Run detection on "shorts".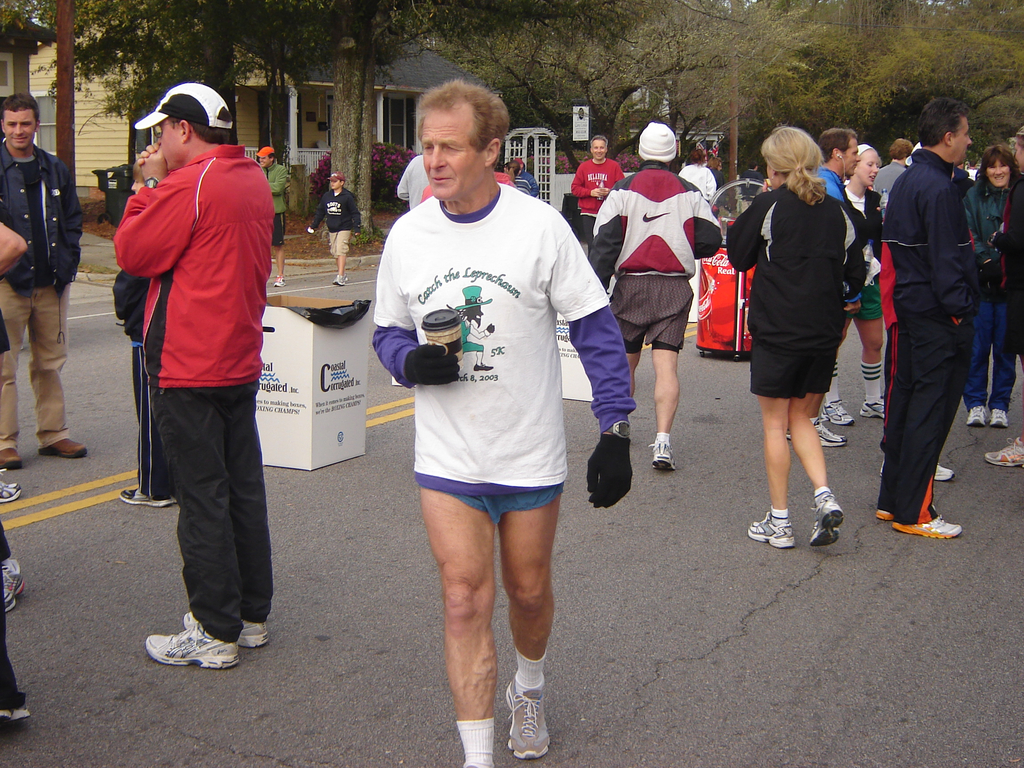
Result: [left=272, top=210, right=287, bottom=246].
